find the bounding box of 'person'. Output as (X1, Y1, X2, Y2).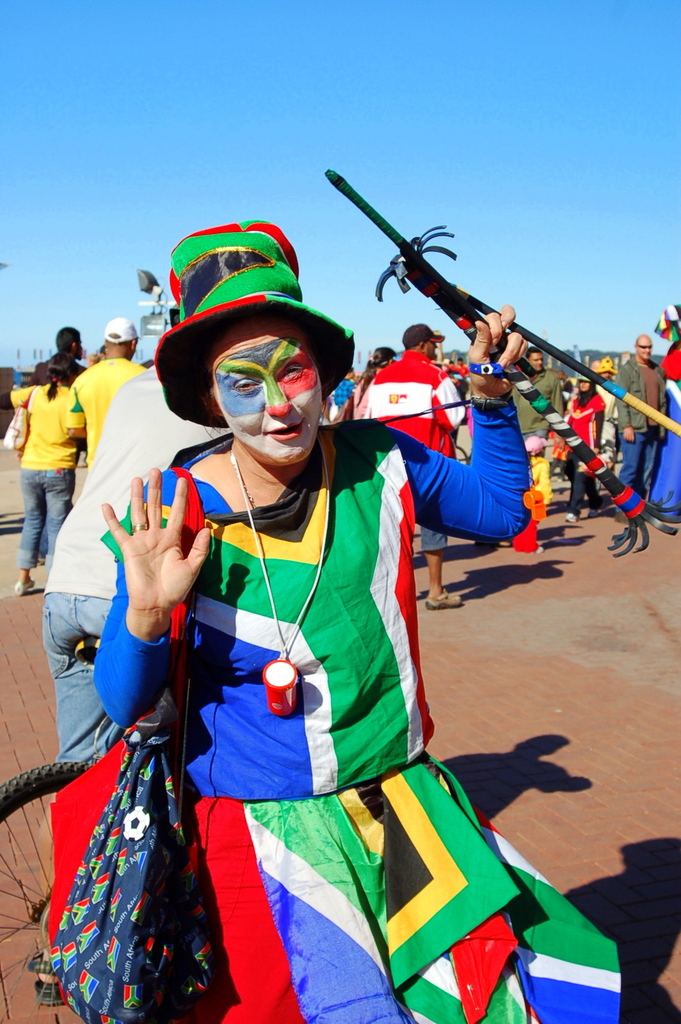
(609, 334, 674, 528).
